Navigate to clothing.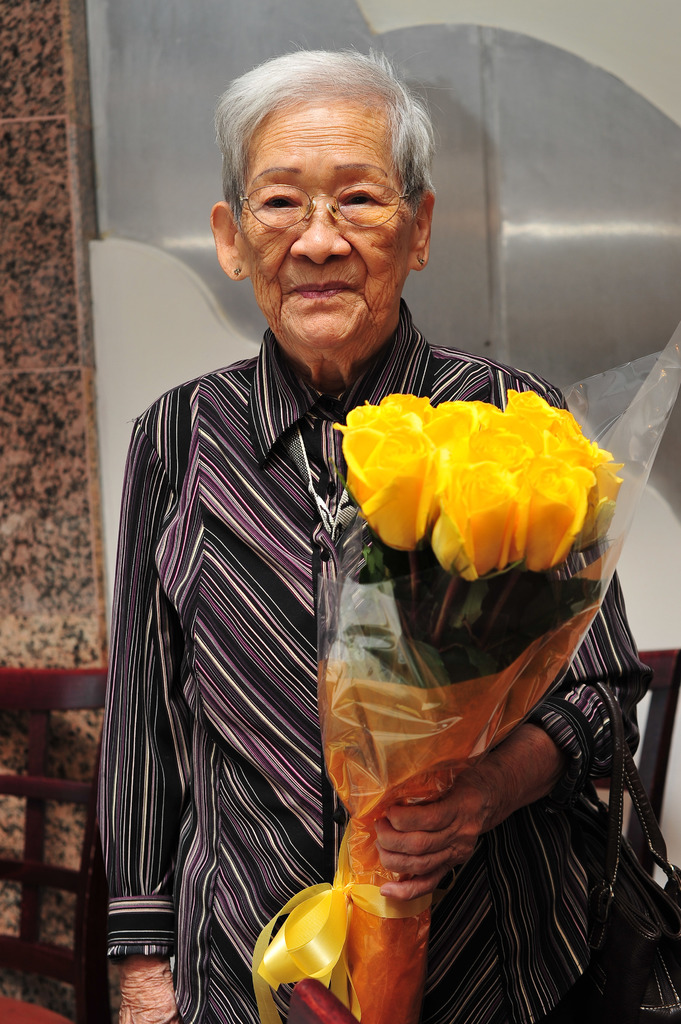
Navigation target: x1=104 y1=300 x2=639 y2=1021.
